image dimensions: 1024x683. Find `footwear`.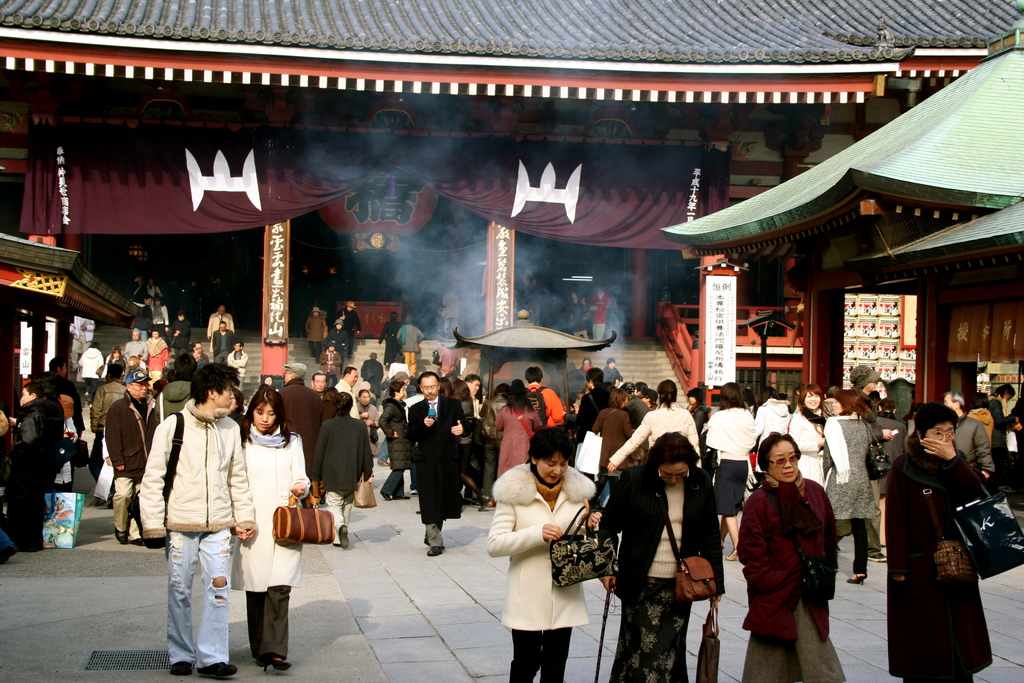
box(381, 495, 392, 504).
